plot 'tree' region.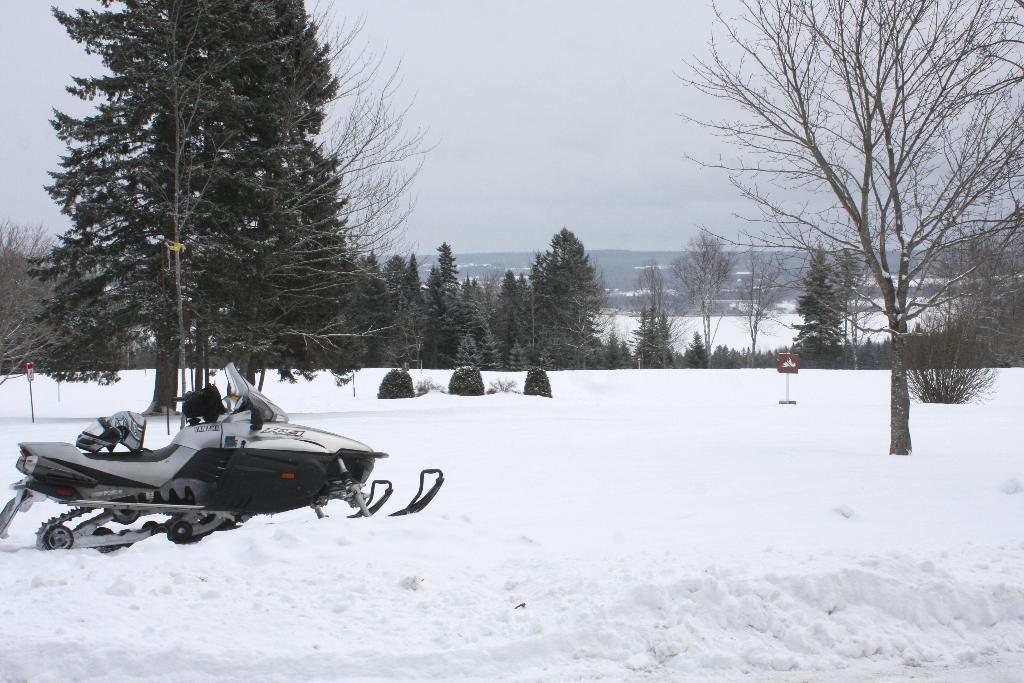
Plotted at bbox(10, 0, 425, 429).
